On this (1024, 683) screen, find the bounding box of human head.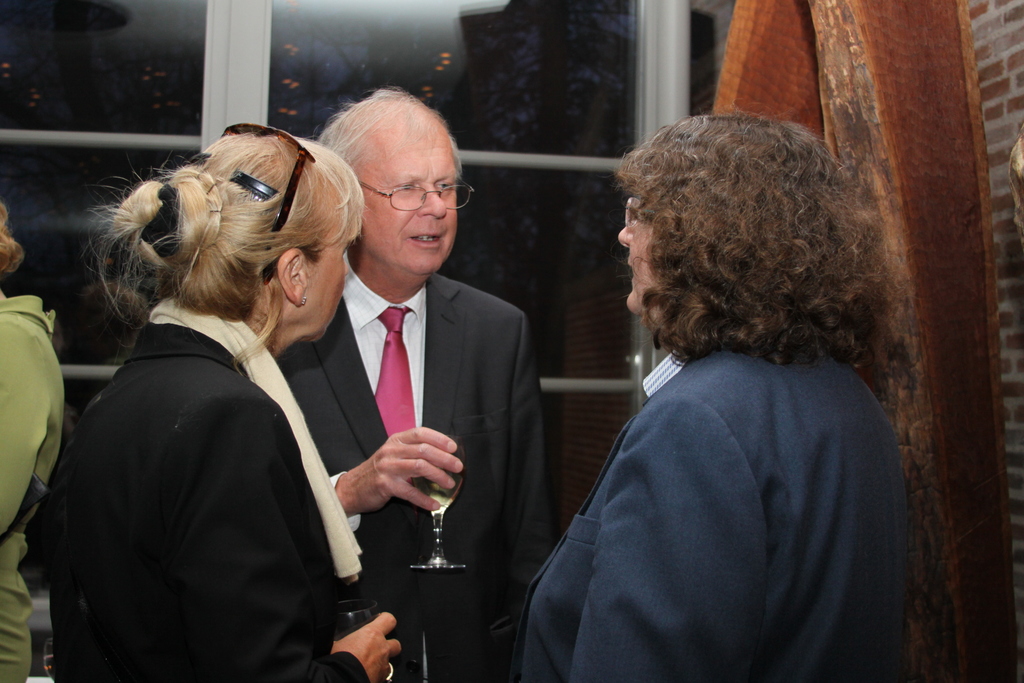
Bounding box: <region>84, 119, 367, 341</region>.
